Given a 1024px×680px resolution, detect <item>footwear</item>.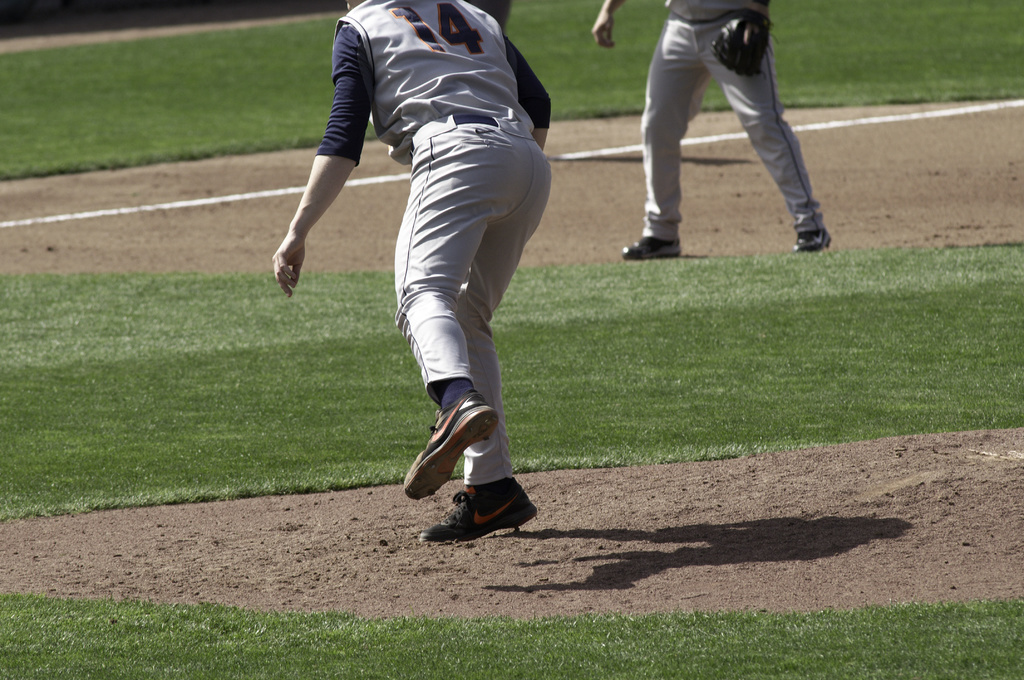
[612,233,682,264].
